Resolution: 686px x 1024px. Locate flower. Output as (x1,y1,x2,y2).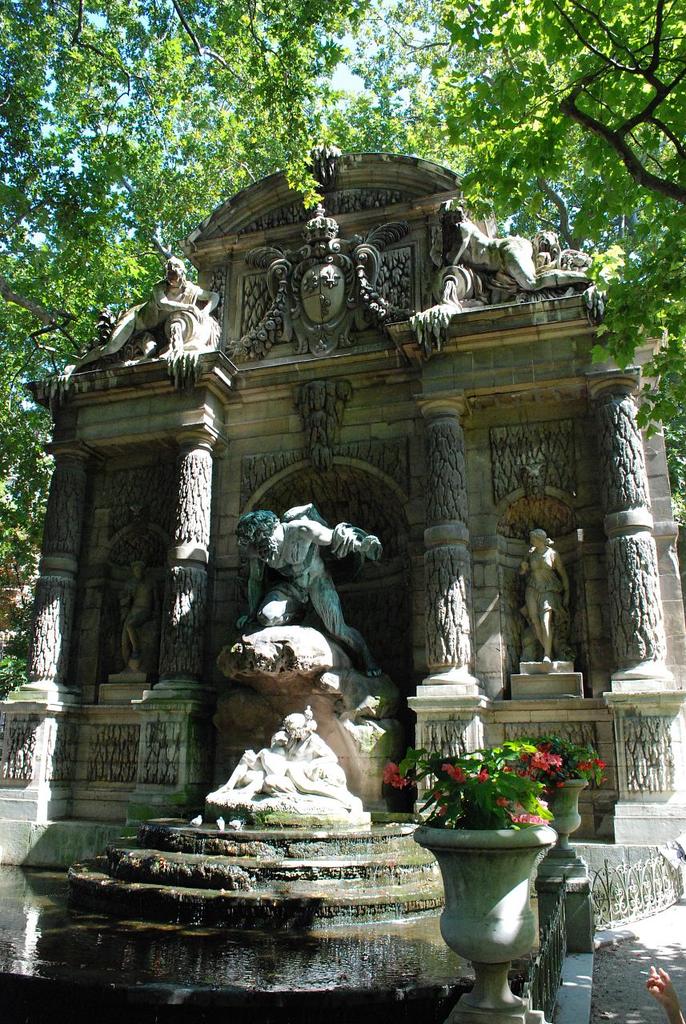
(495,797,511,811).
